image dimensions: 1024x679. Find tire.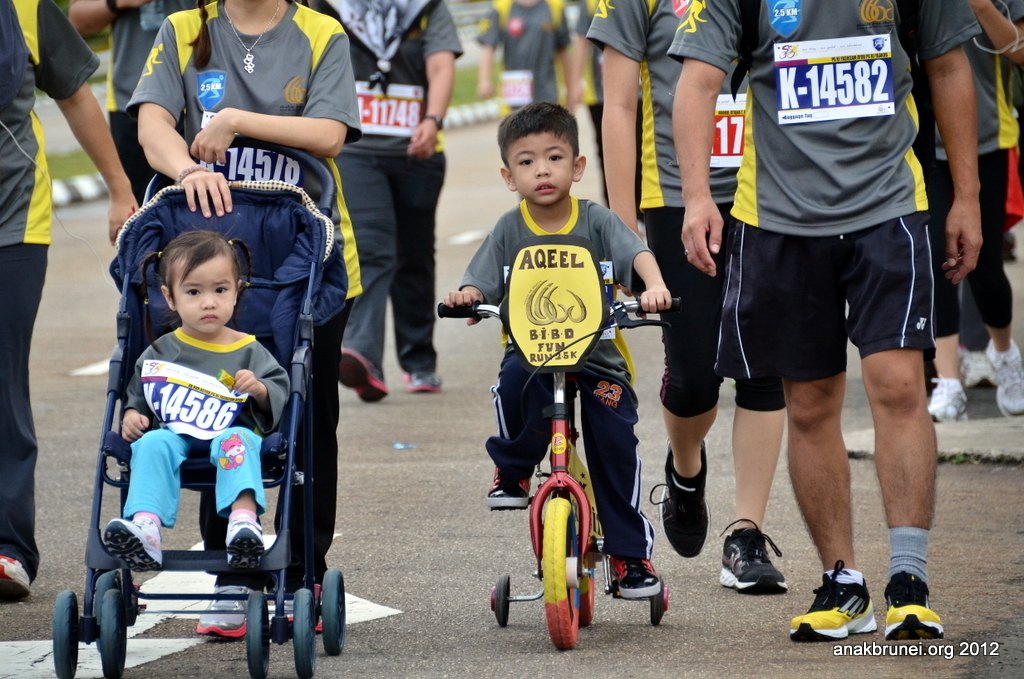
247/585/267/678.
